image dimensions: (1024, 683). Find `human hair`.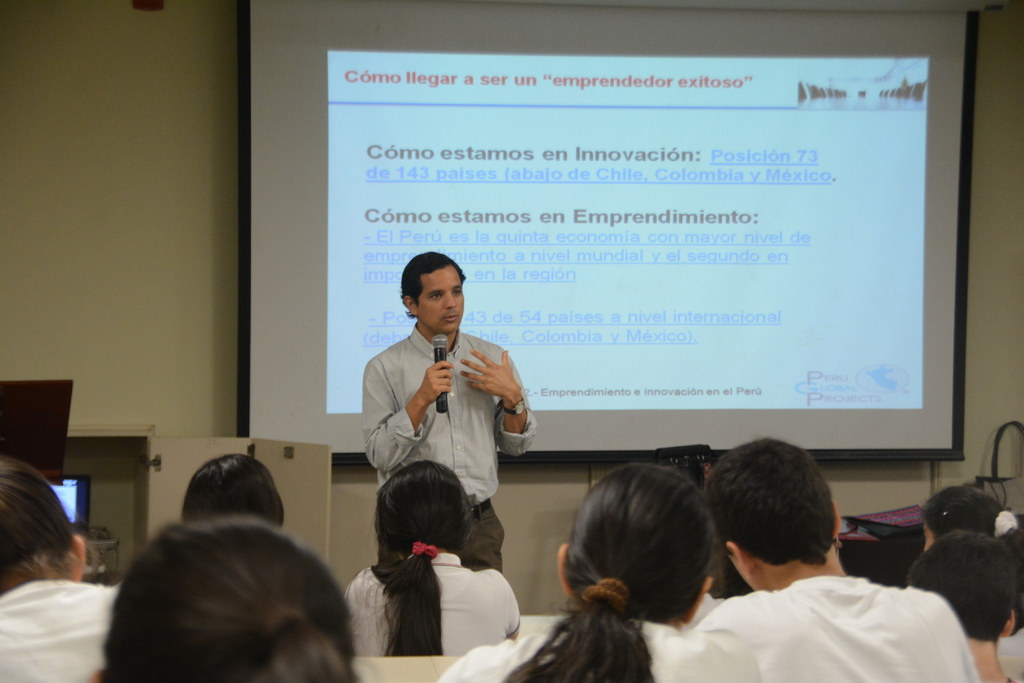
bbox=(904, 529, 1016, 647).
